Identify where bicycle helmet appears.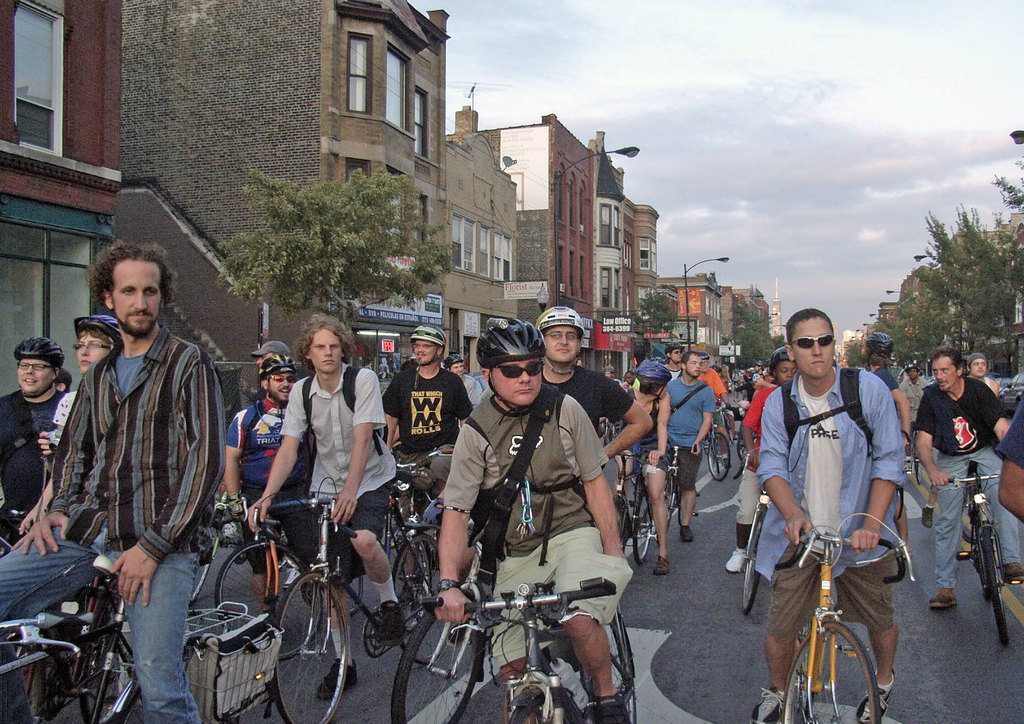
Appears at <bbox>539, 309, 582, 340</bbox>.
